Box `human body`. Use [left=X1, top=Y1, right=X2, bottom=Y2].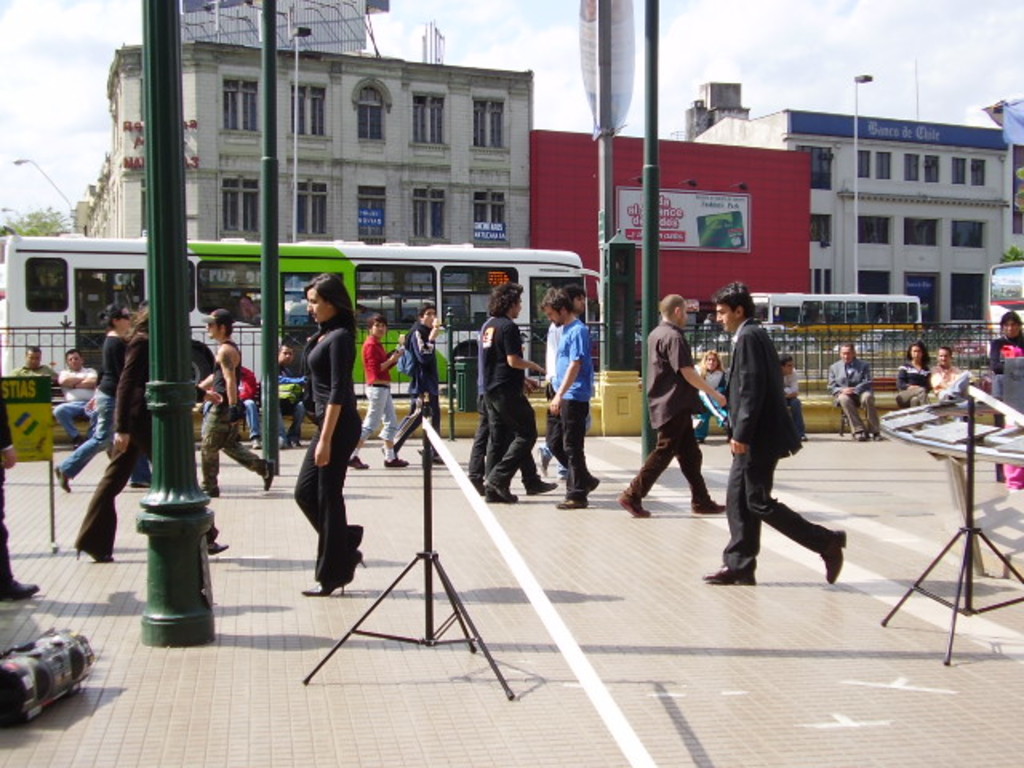
[left=8, top=344, right=53, bottom=376].
